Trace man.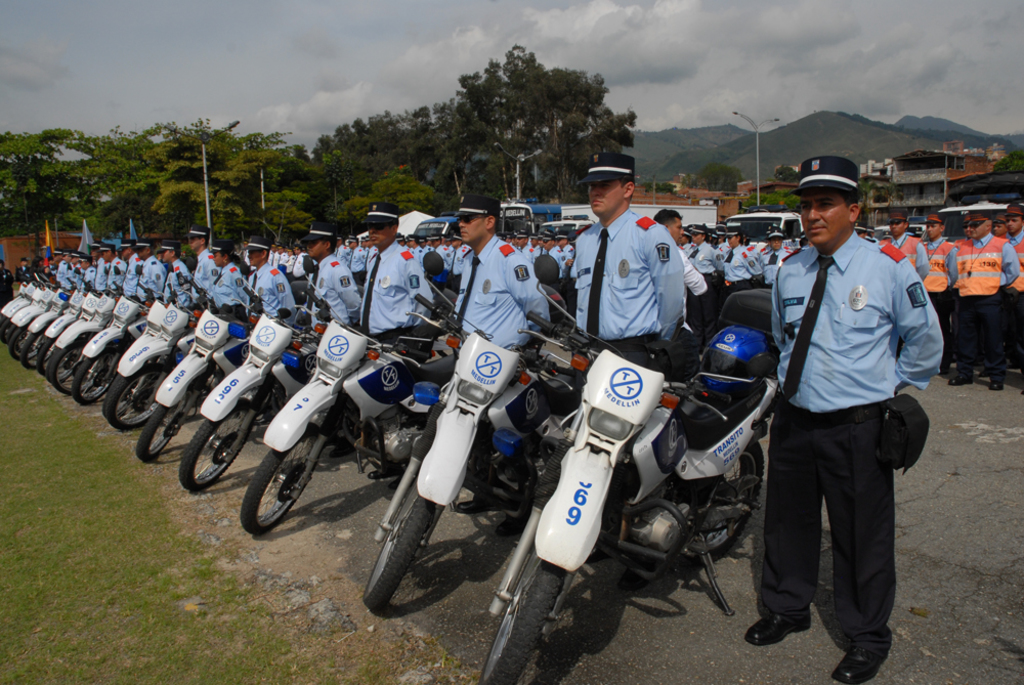
Traced to select_region(948, 213, 972, 251).
